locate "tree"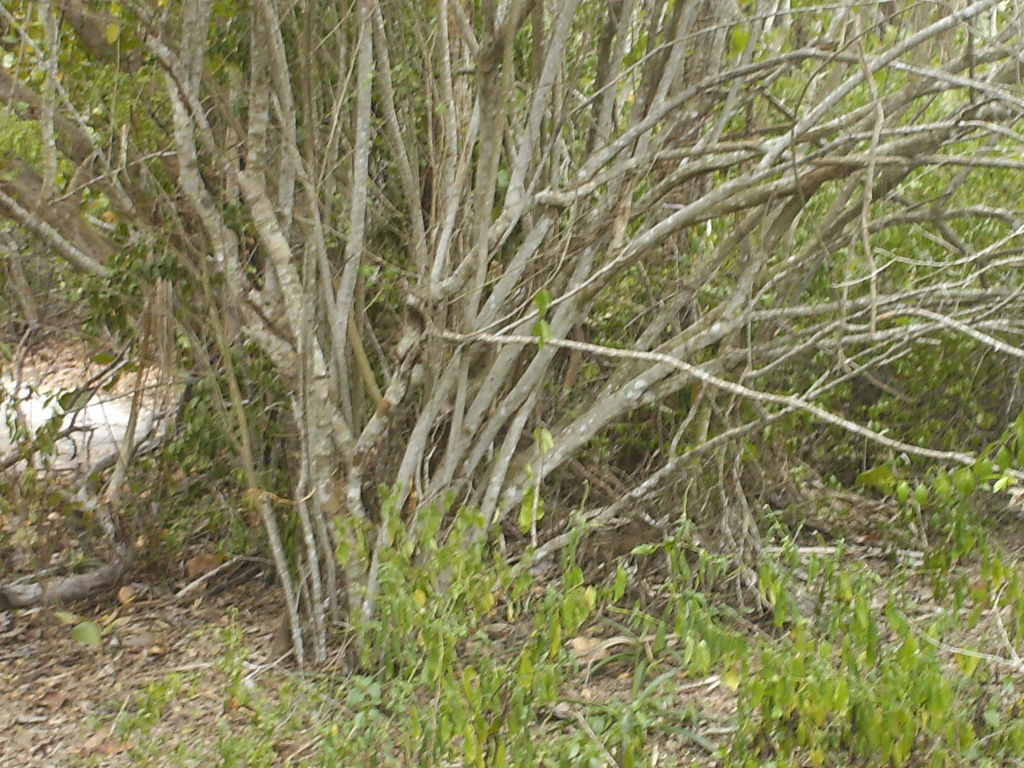
0,0,1021,680
